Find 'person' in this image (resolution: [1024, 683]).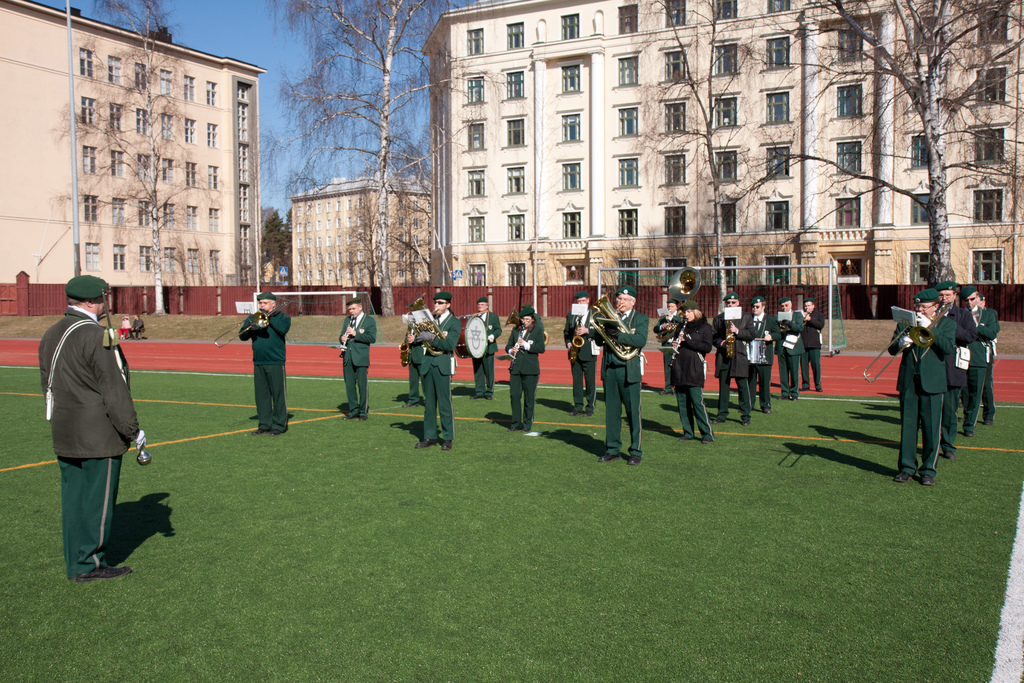
562/290/596/410.
